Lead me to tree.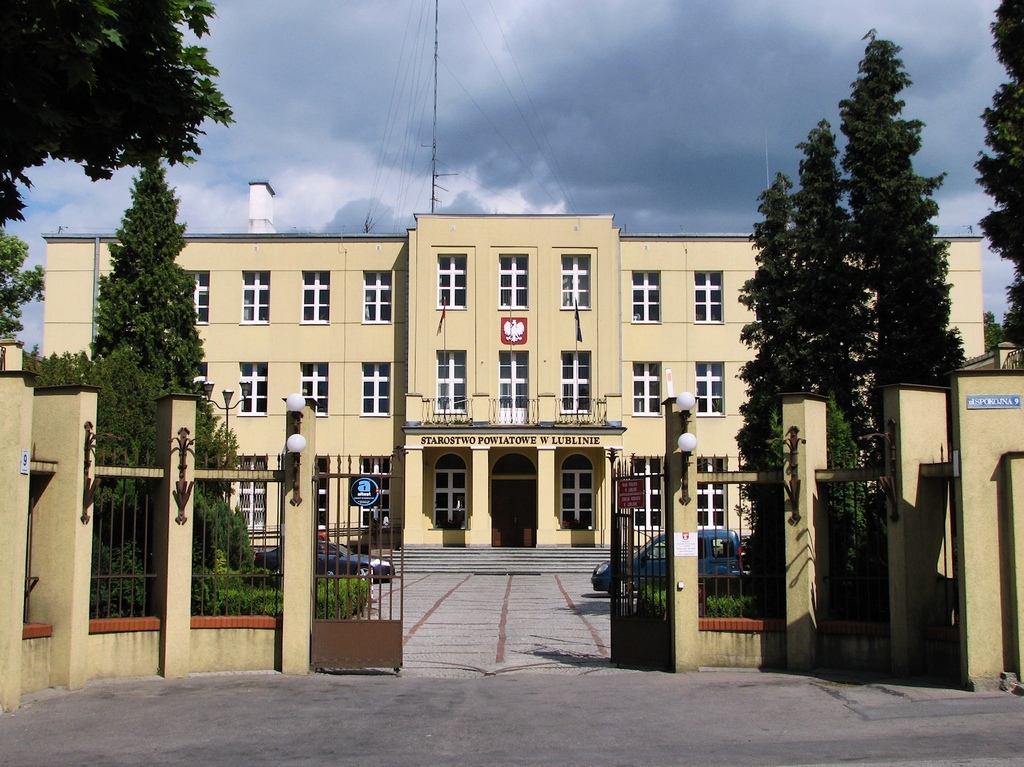
Lead to x1=0 y1=0 x2=242 y2=222.
